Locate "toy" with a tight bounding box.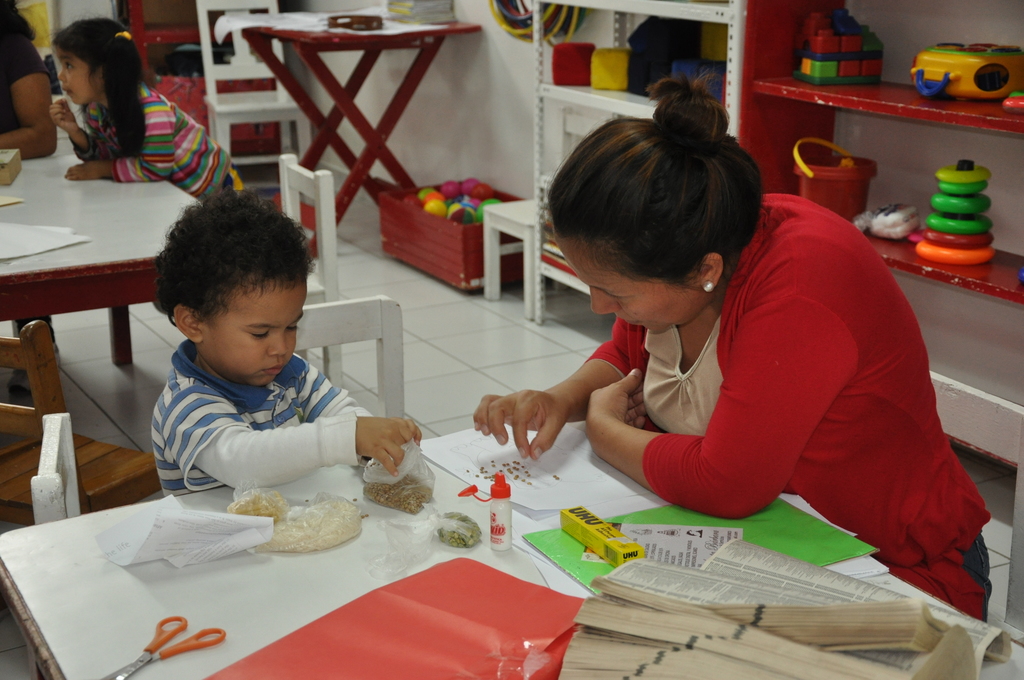
(919,234,999,245).
